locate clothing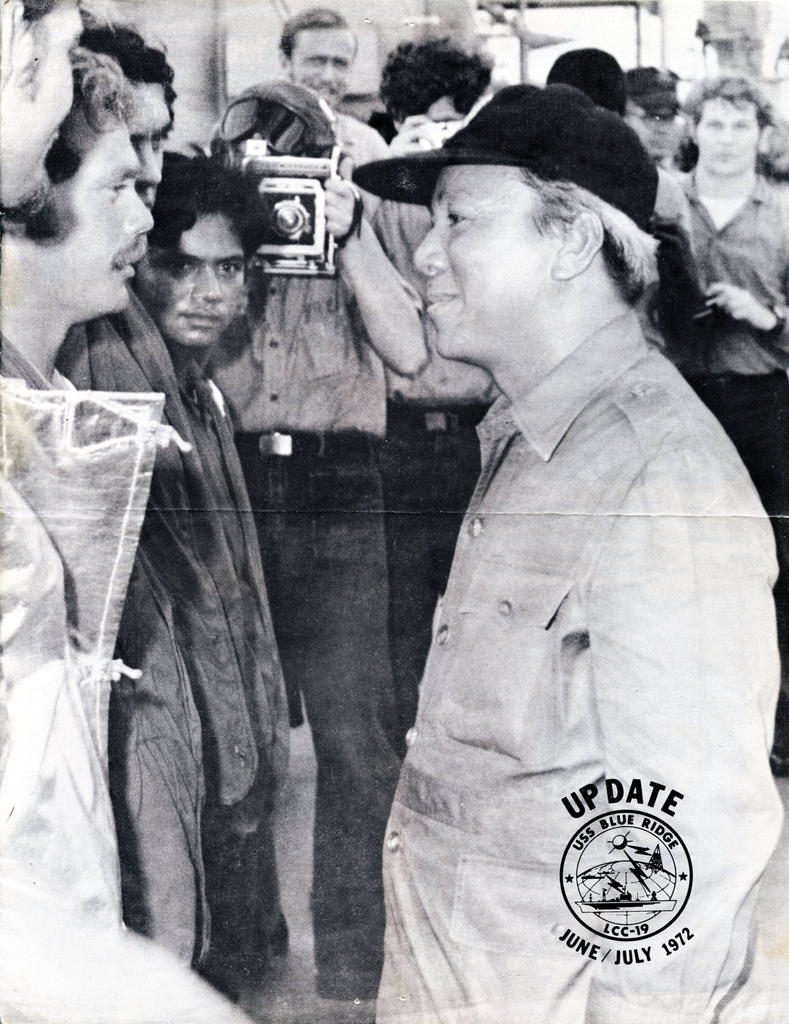
(351, 195, 477, 731)
